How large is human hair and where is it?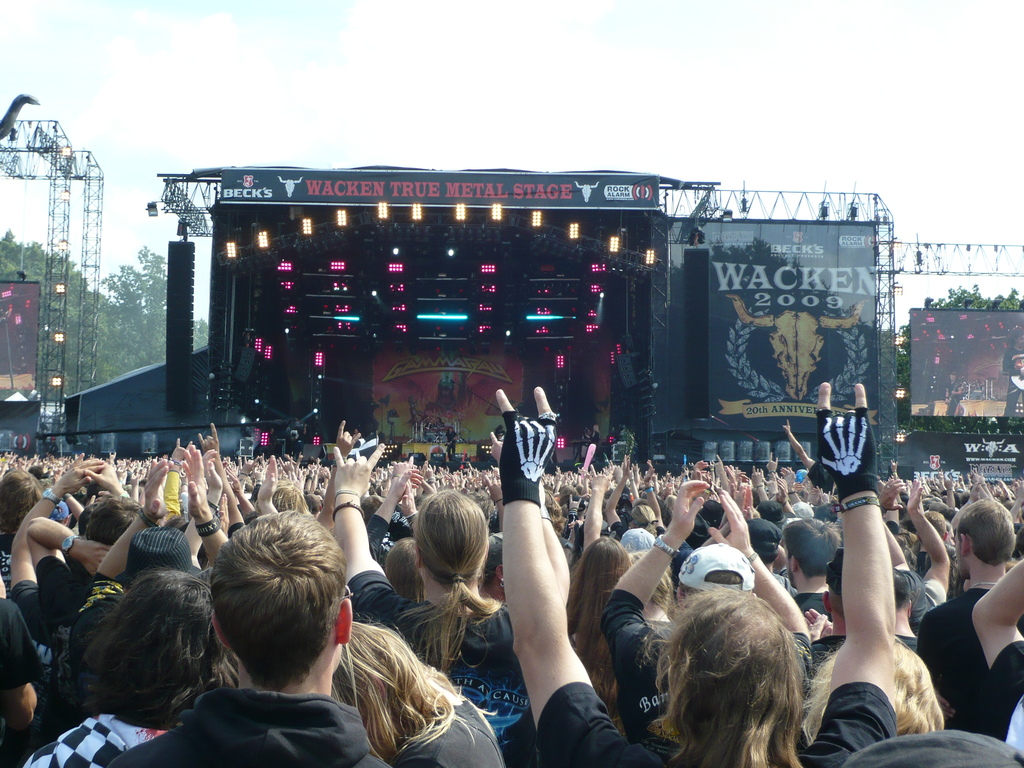
Bounding box: l=648, t=582, r=808, b=767.
